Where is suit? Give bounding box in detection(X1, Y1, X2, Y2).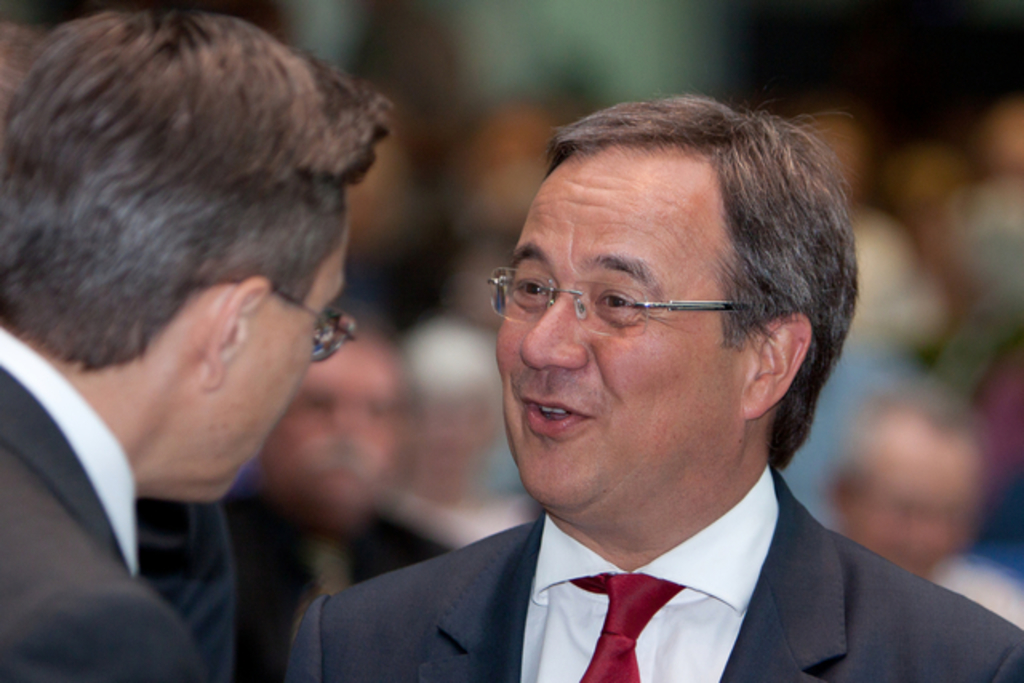
detection(221, 486, 458, 681).
